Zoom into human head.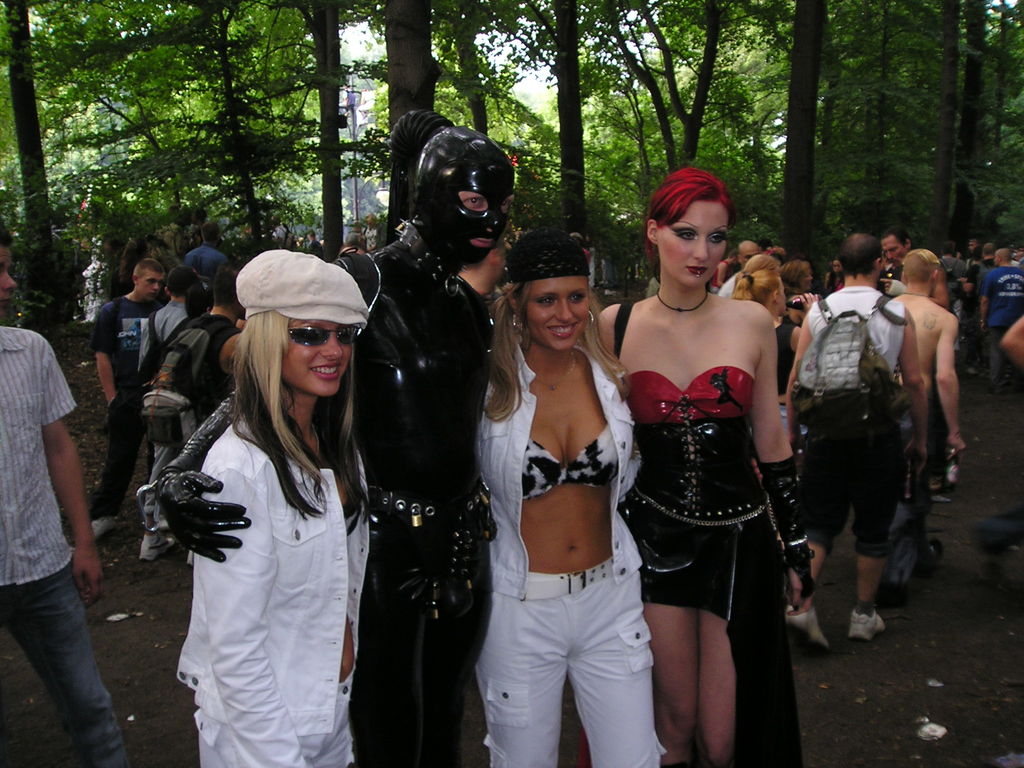
Zoom target: 132:258:166:296.
